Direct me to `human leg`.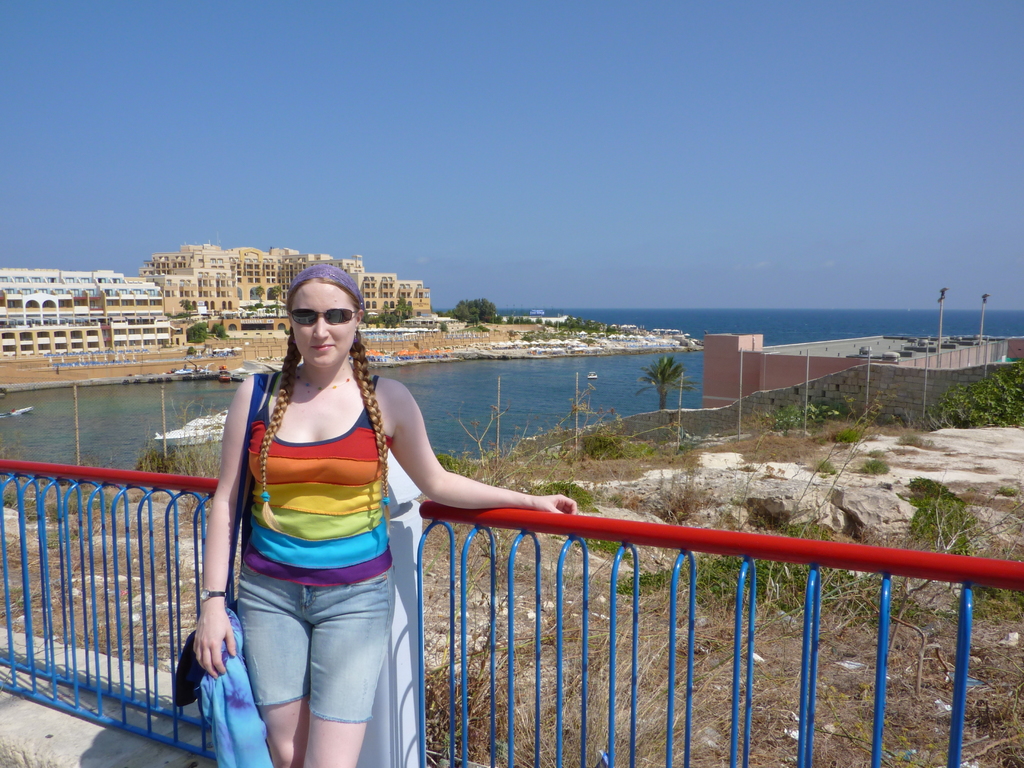
Direction: locate(232, 590, 310, 767).
